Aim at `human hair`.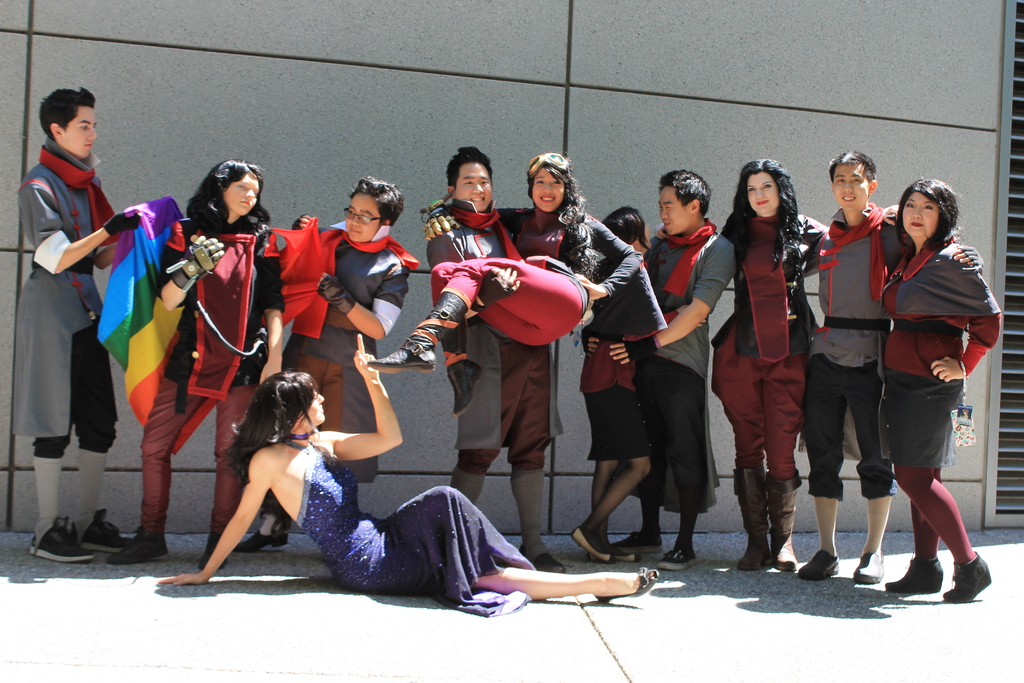
Aimed at crop(223, 366, 325, 478).
